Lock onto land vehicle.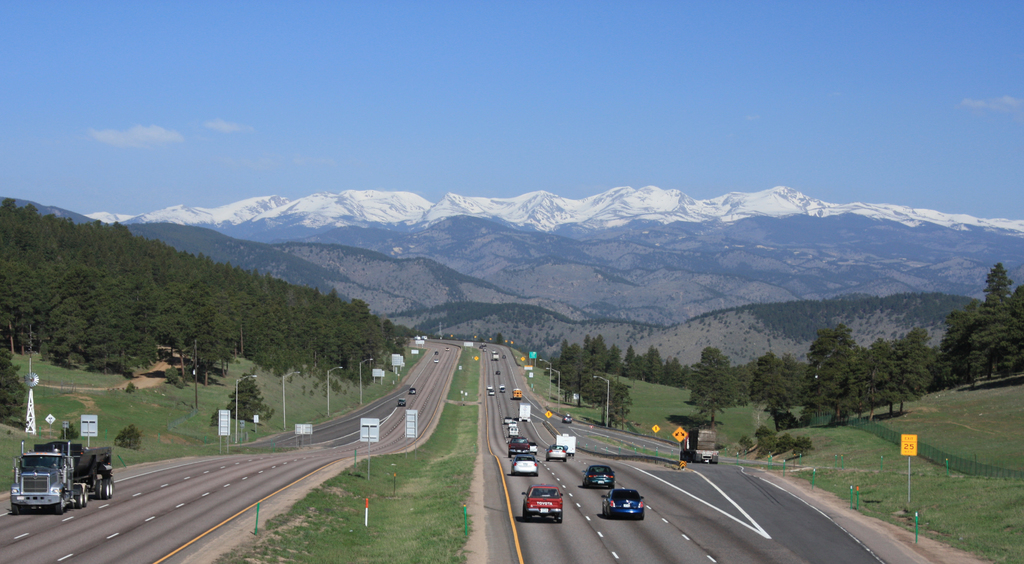
Locked: <bbox>488, 386, 491, 388</bbox>.
